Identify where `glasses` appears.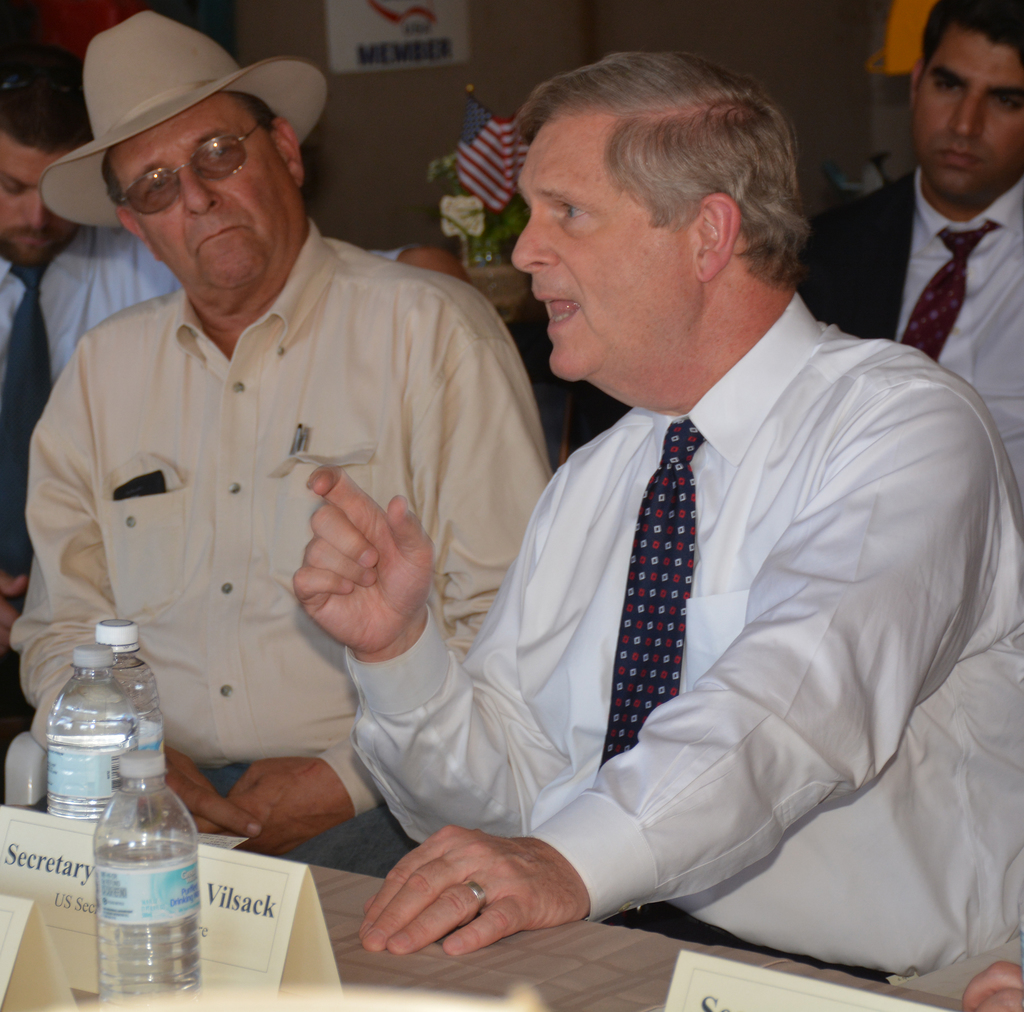
Appears at bbox=[110, 116, 258, 214].
